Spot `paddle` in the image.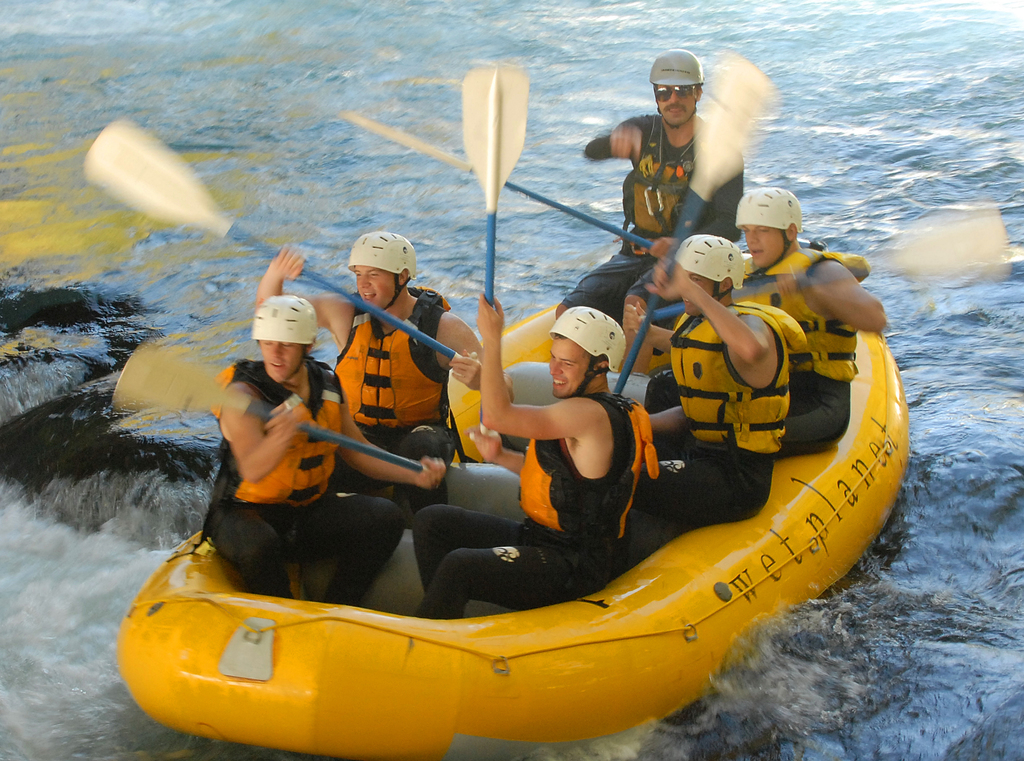
`paddle` found at select_region(602, 48, 779, 411).
